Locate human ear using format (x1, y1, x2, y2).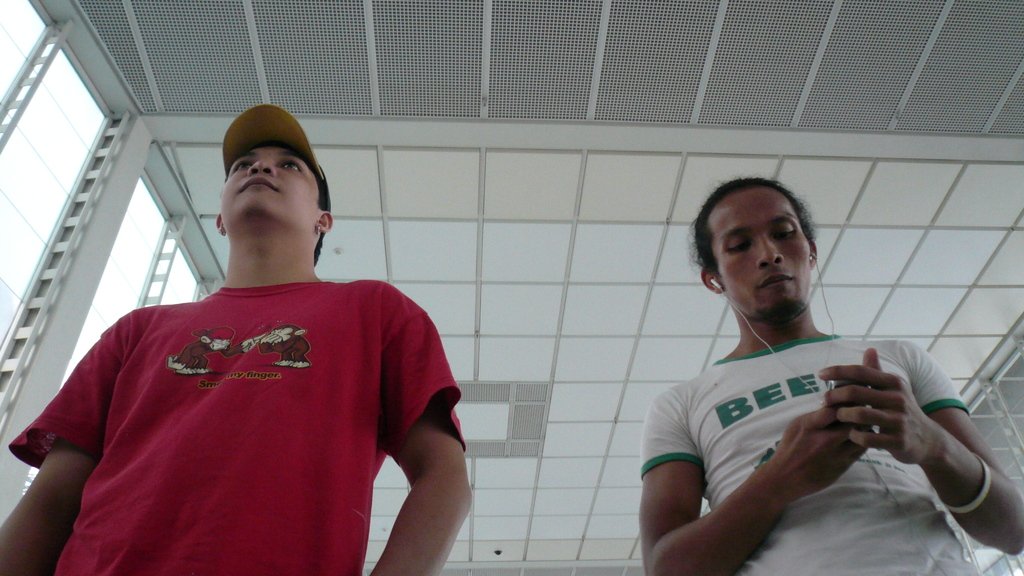
(701, 269, 720, 293).
